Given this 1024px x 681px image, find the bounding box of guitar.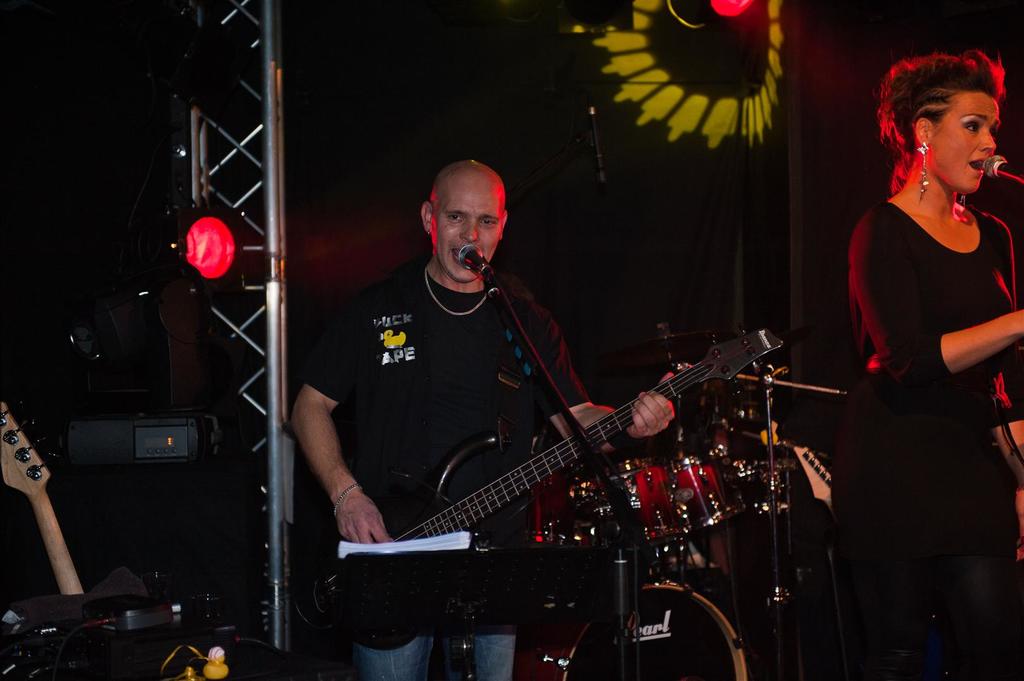
x1=348, y1=312, x2=820, y2=602.
